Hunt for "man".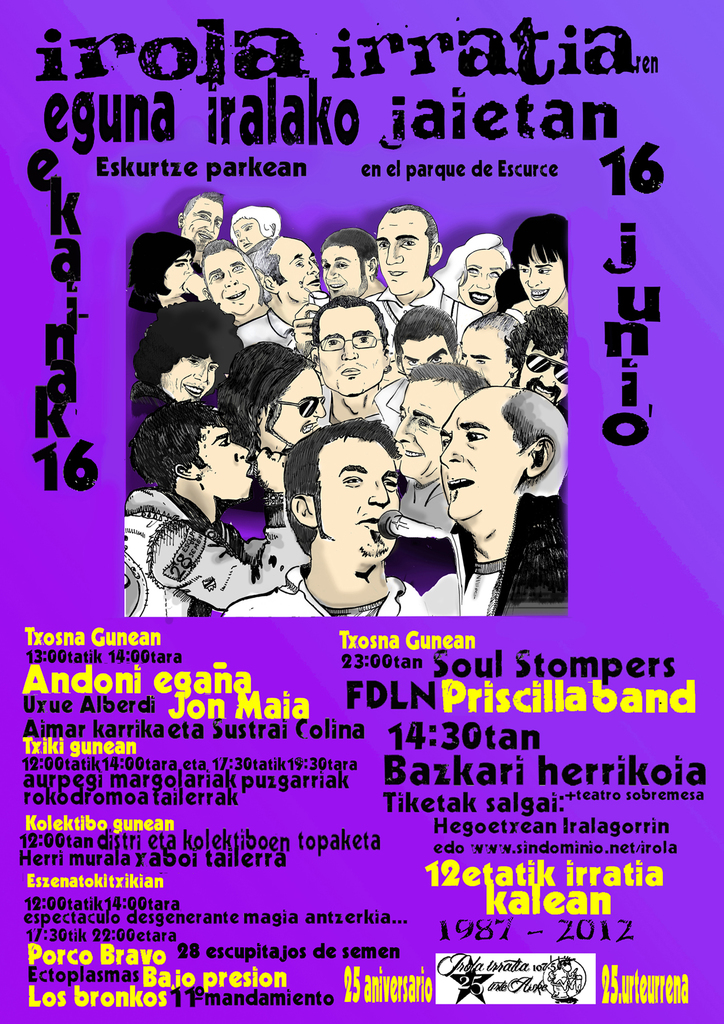
Hunted down at box=[401, 360, 490, 526].
